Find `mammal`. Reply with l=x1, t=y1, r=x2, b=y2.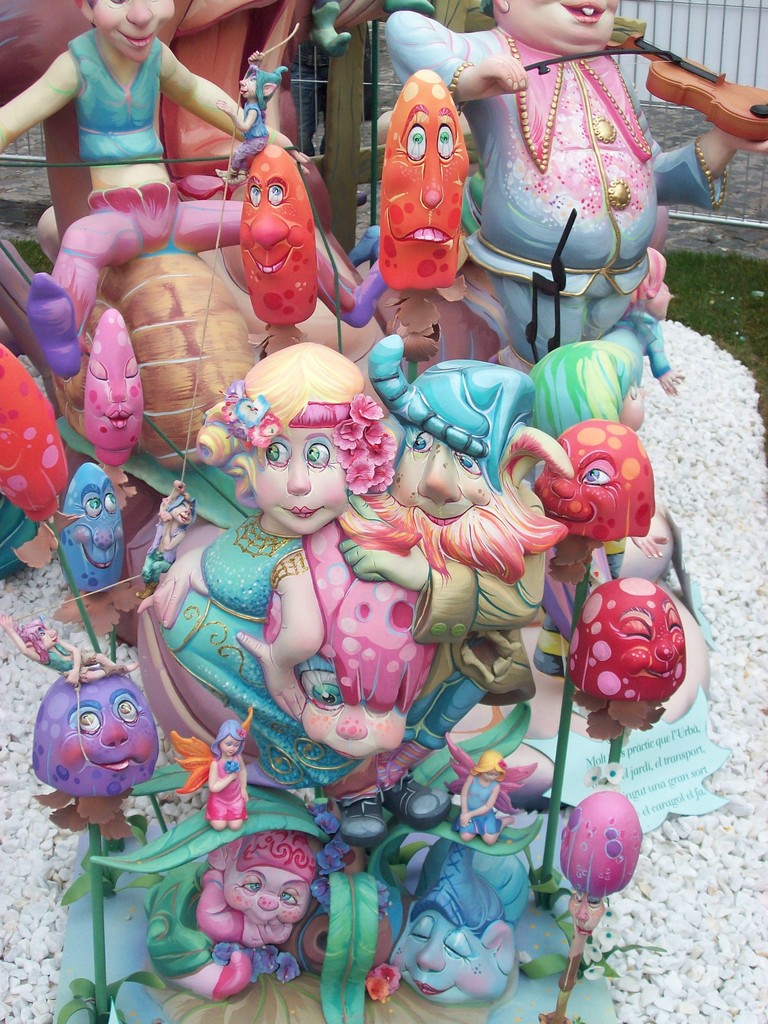
l=460, t=749, r=515, b=844.
